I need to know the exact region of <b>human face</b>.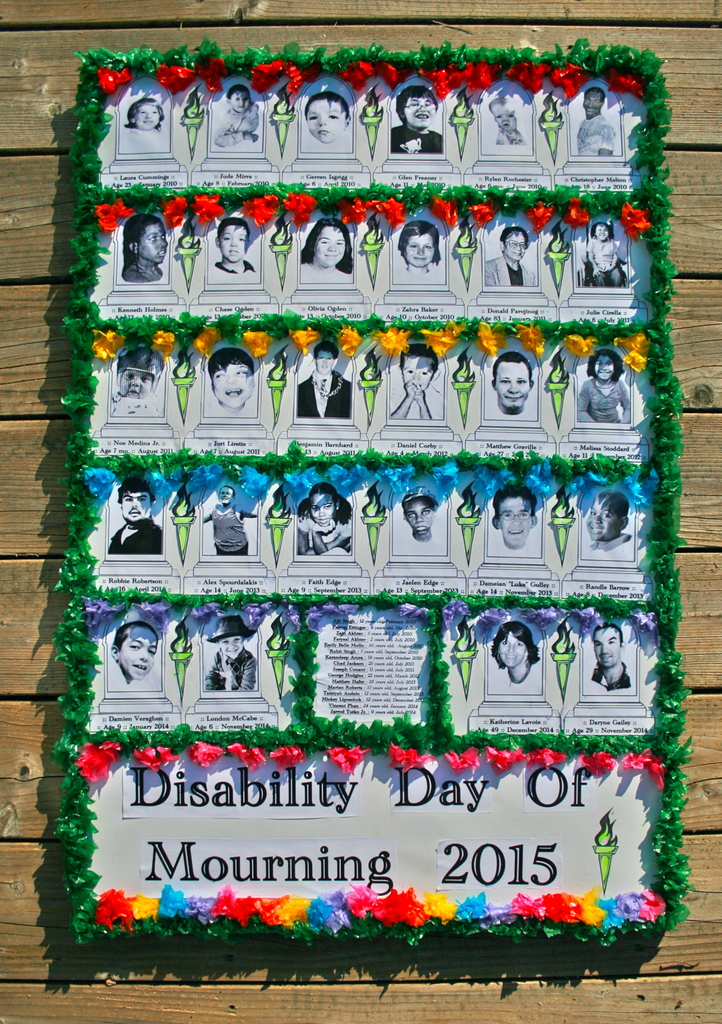
Region: <bbox>403, 230, 433, 264</bbox>.
